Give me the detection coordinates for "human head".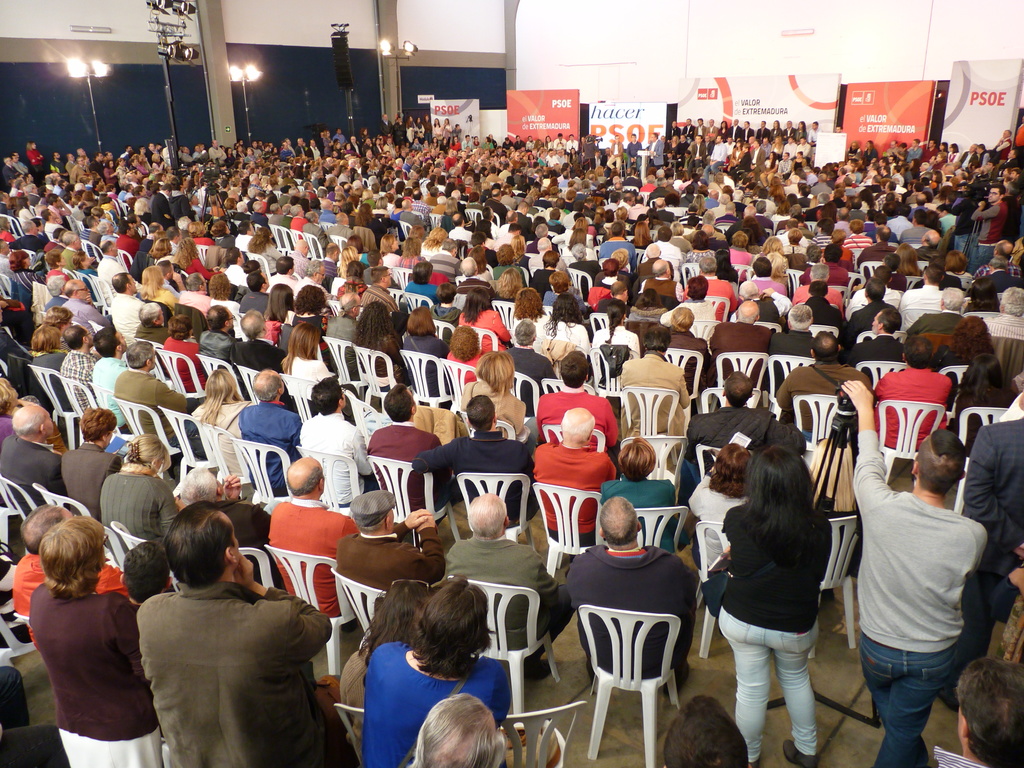
left=356, top=300, right=388, bottom=335.
